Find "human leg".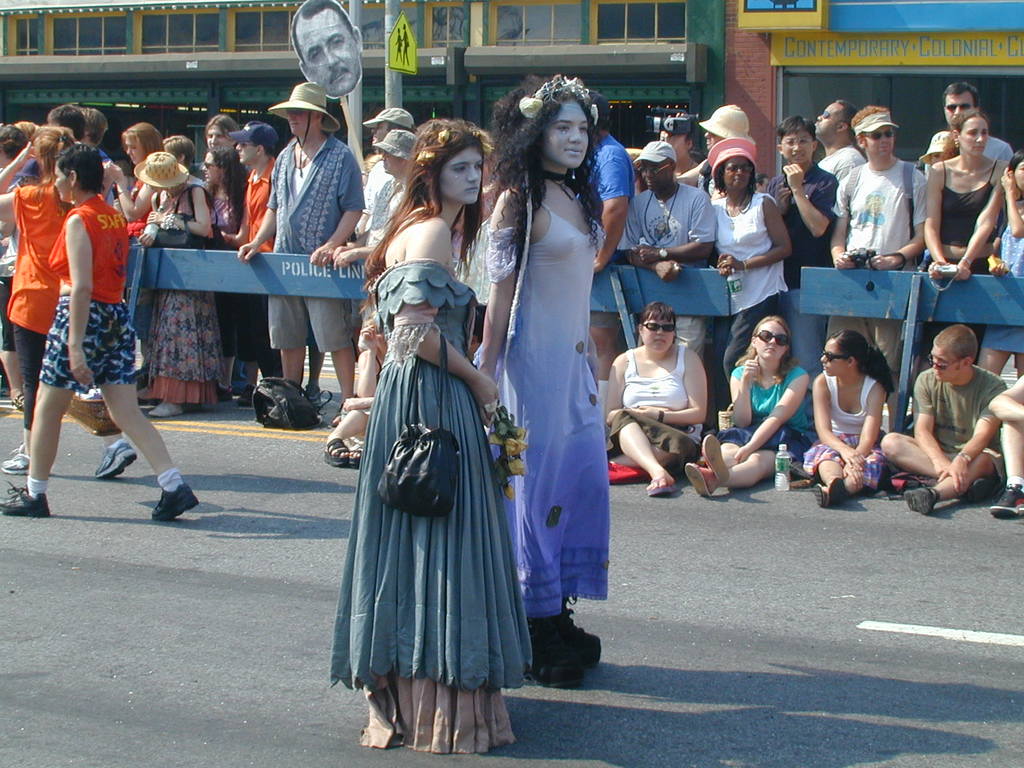
Rect(495, 331, 582, 691).
